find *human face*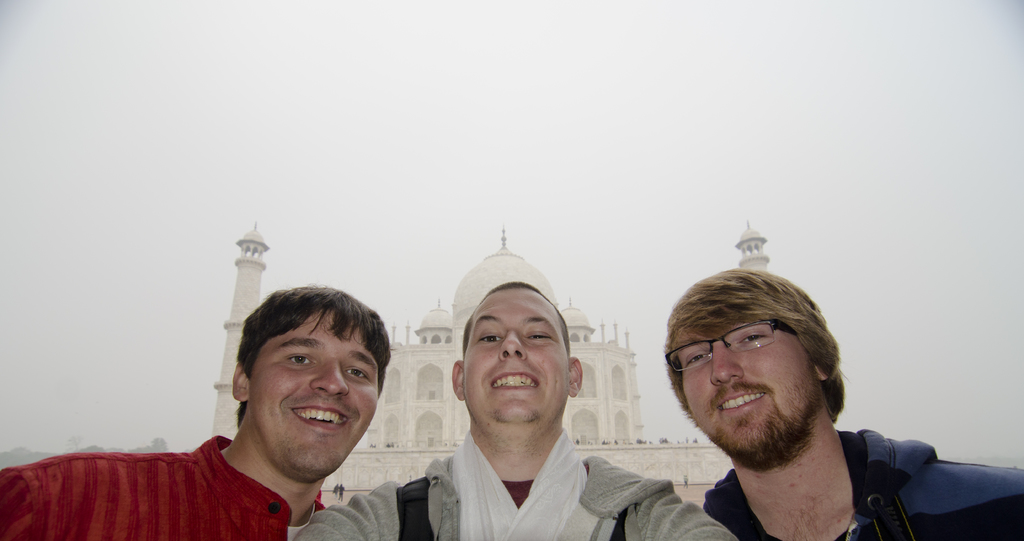
{"x1": 462, "y1": 287, "x2": 567, "y2": 423}
